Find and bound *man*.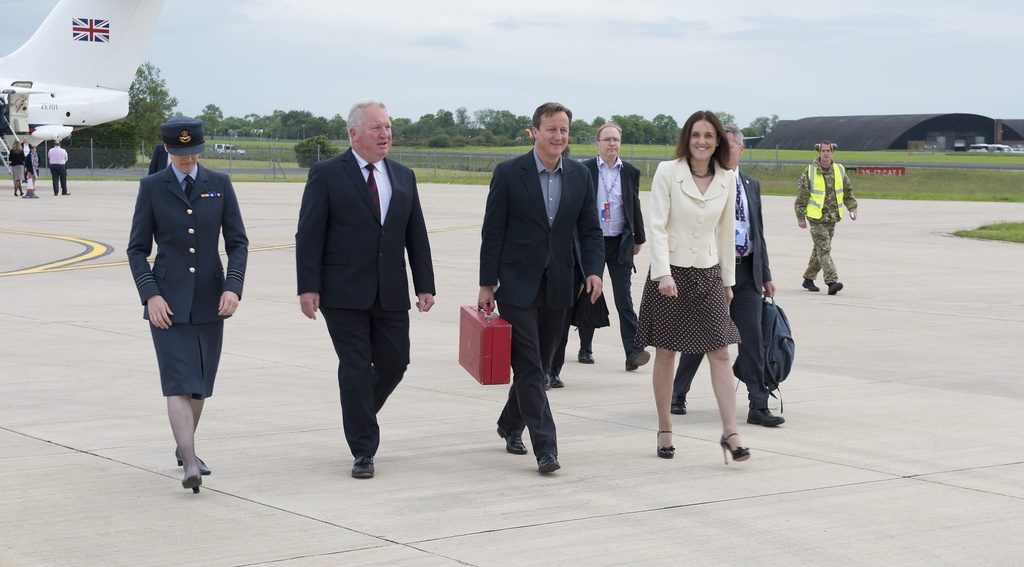
Bound: left=480, top=101, right=607, bottom=473.
